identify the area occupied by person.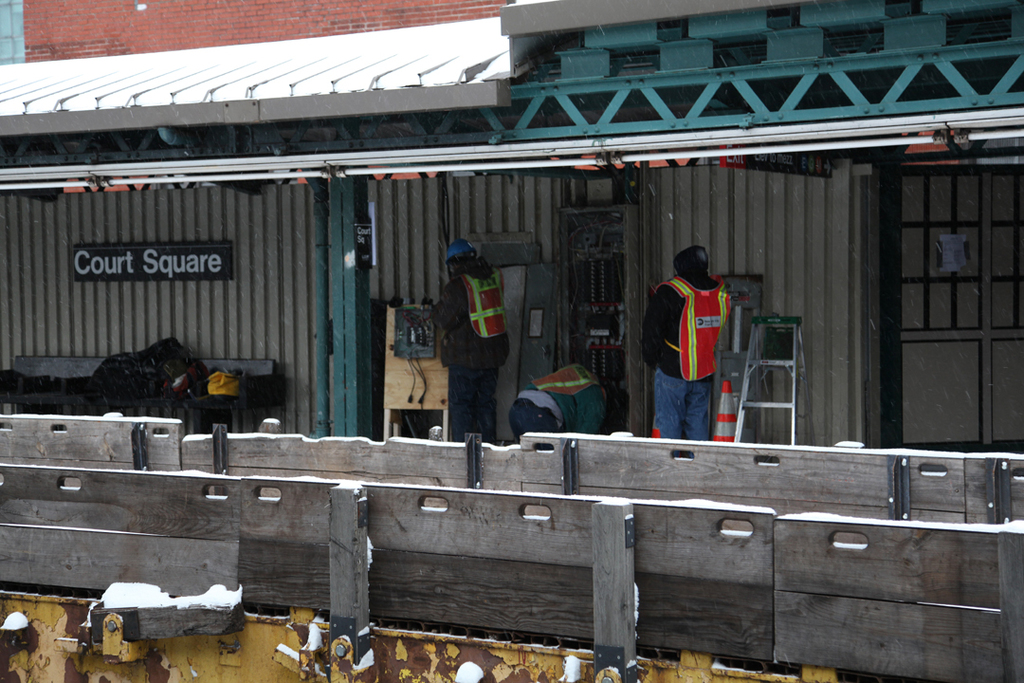
Area: detection(432, 226, 511, 443).
